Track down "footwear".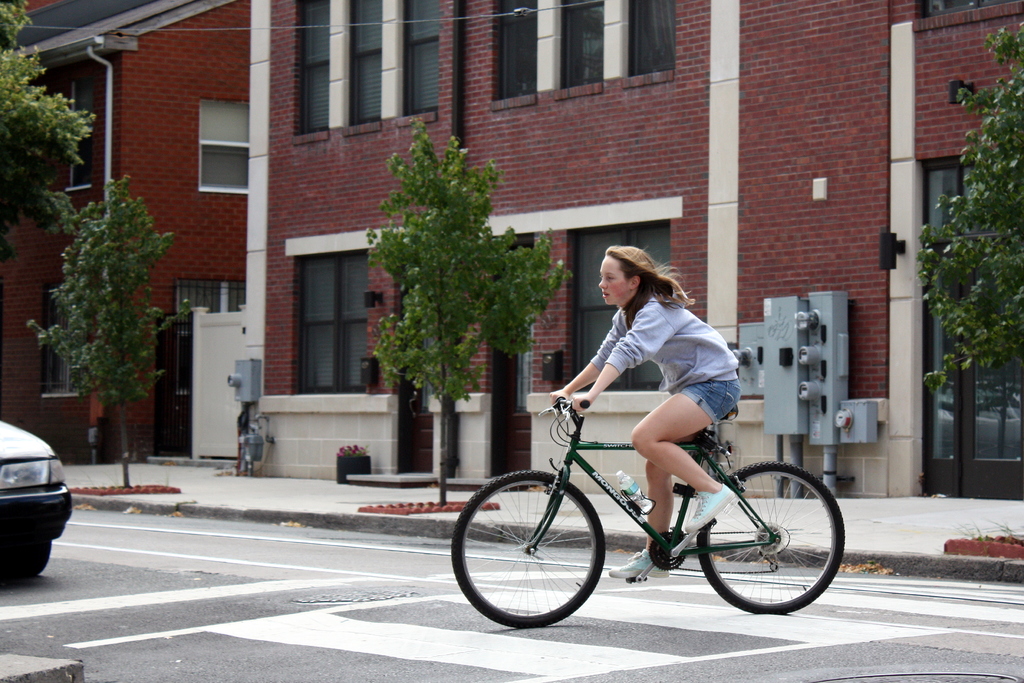
Tracked to Rect(610, 541, 669, 580).
